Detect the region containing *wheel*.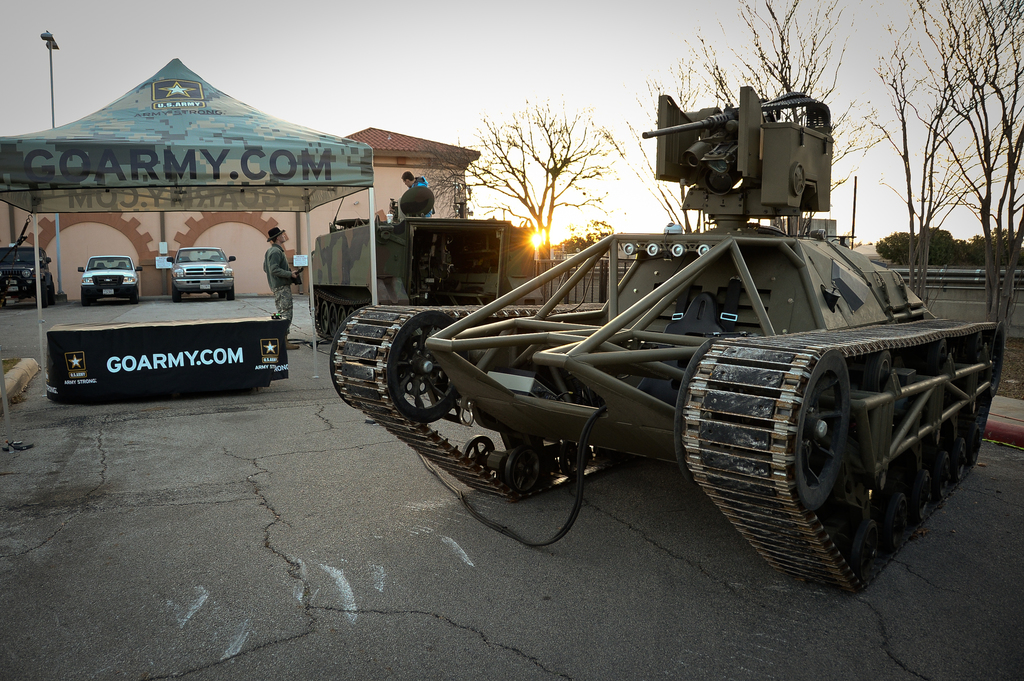
{"x1": 329, "y1": 310, "x2": 484, "y2": 428}.
